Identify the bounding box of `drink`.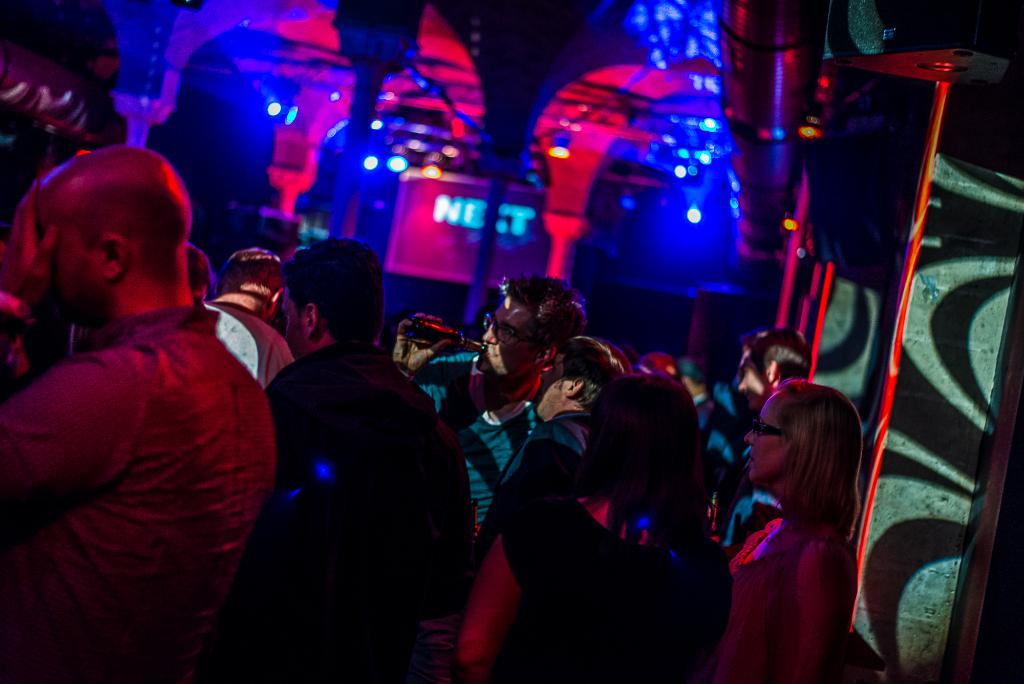
box=[415, 323, 481, 353].
